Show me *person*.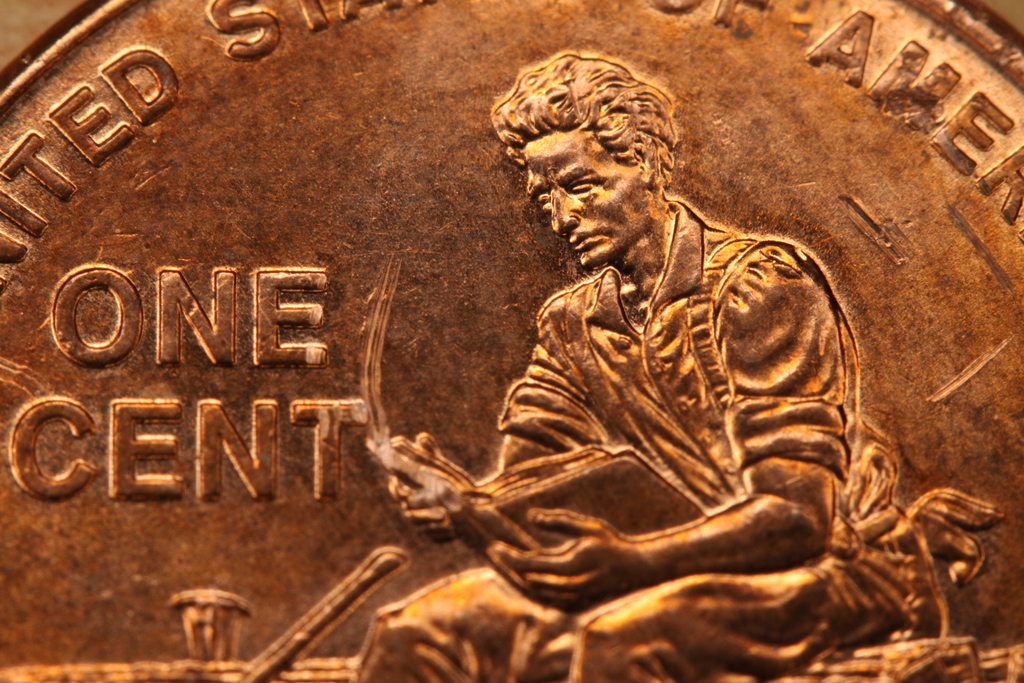
*person* is here: [x1=353, y1=57, x2=851, y2=677].
